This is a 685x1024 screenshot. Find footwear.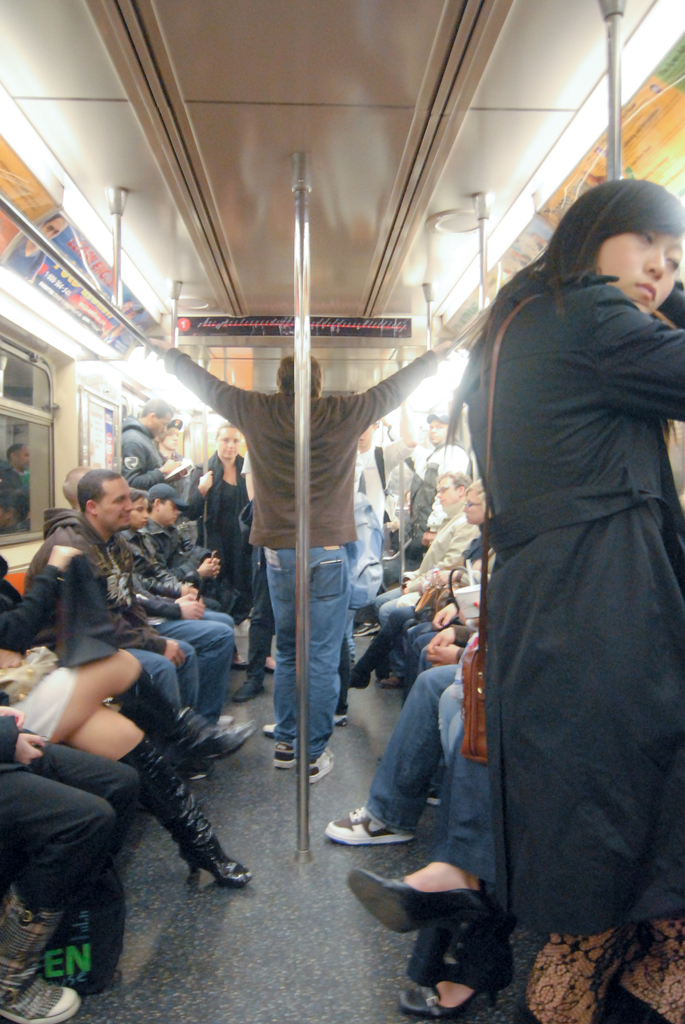
Bounding box: bbox(262, 724, 274, 739).
